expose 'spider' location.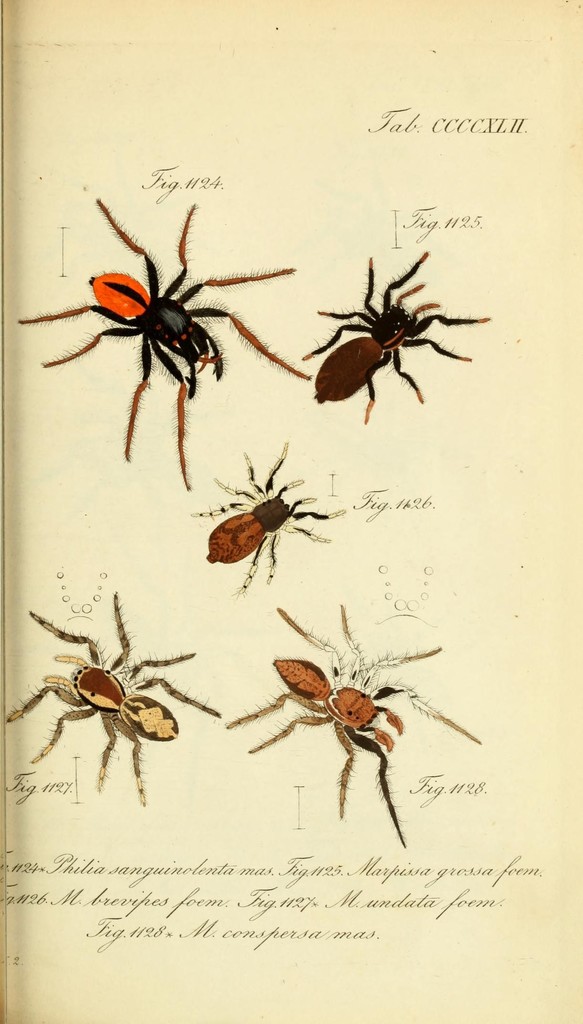
Exposed at l=186, t=437, r=352, b=595.
